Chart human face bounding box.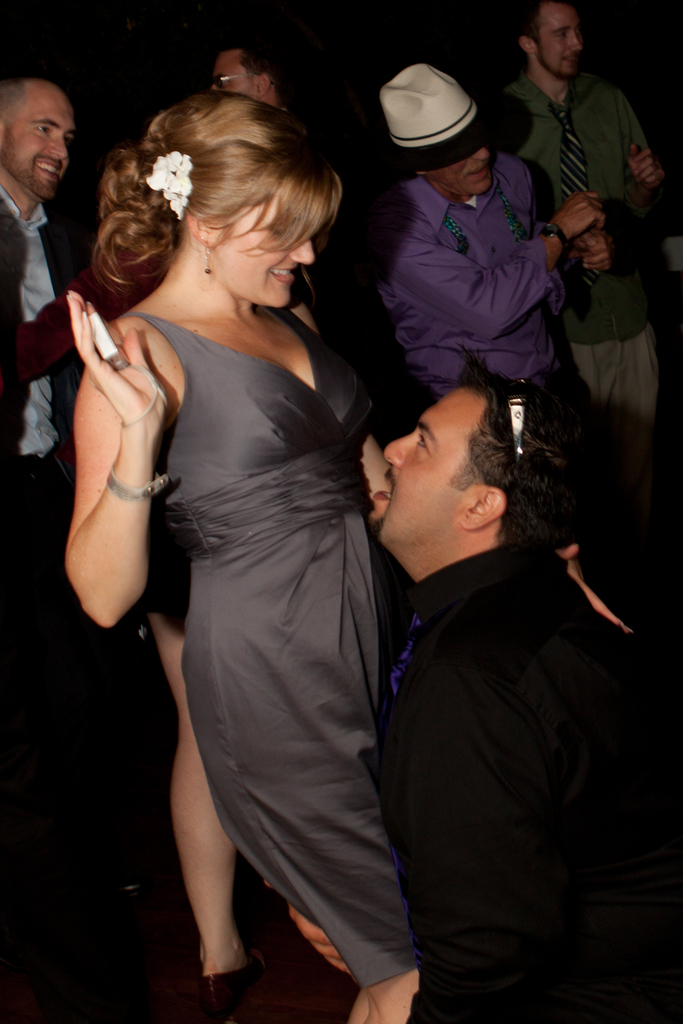
Charted: bbox=[1, 92, 80, 197].
